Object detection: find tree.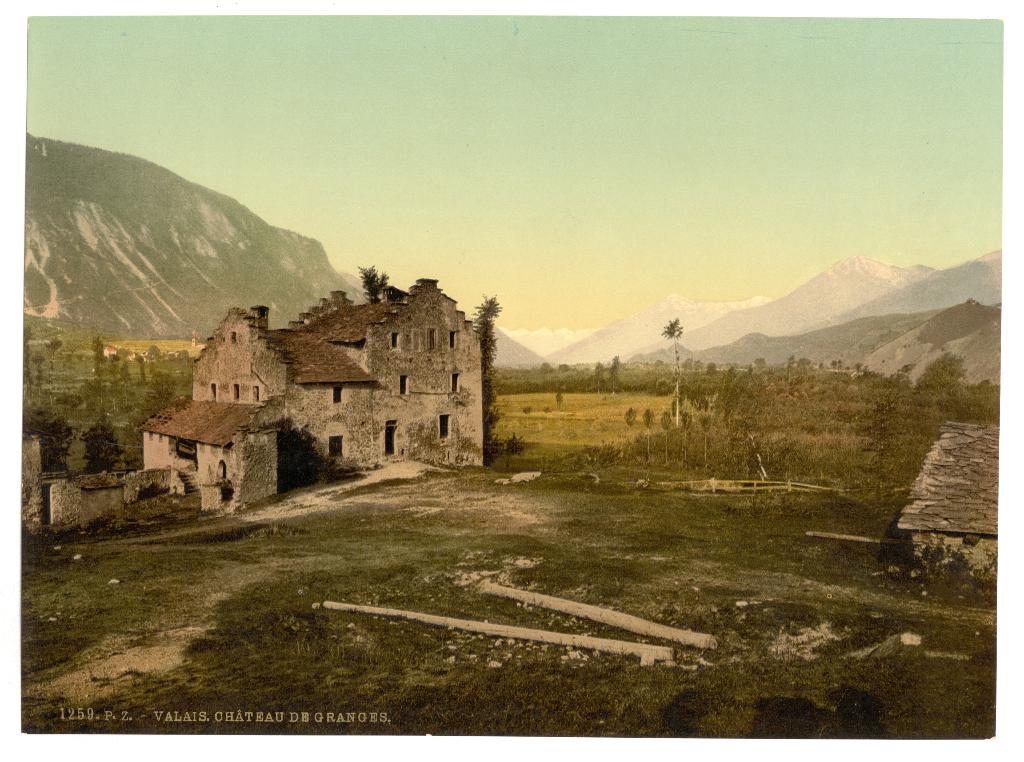
{"left": 752, "top": 356, "right": 766, "bottom": 369}.
